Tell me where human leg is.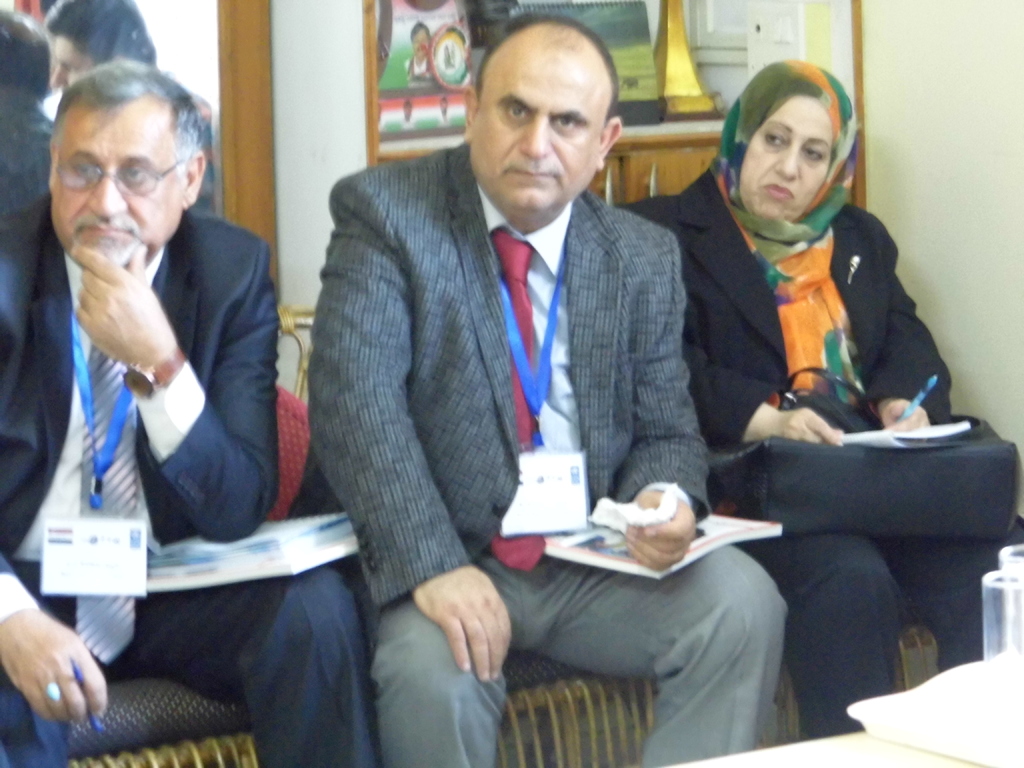
human leg is at left=878, top=498, right=1023, bottom=668.
